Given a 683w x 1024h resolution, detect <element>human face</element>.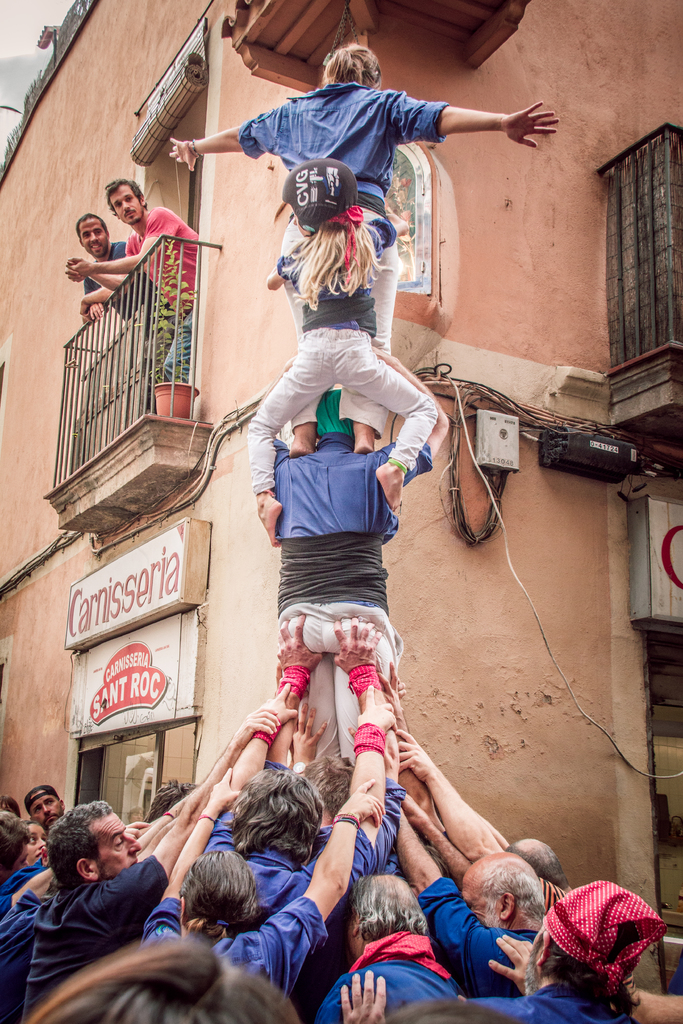
<region>33, 794, 64, 820</region>.
